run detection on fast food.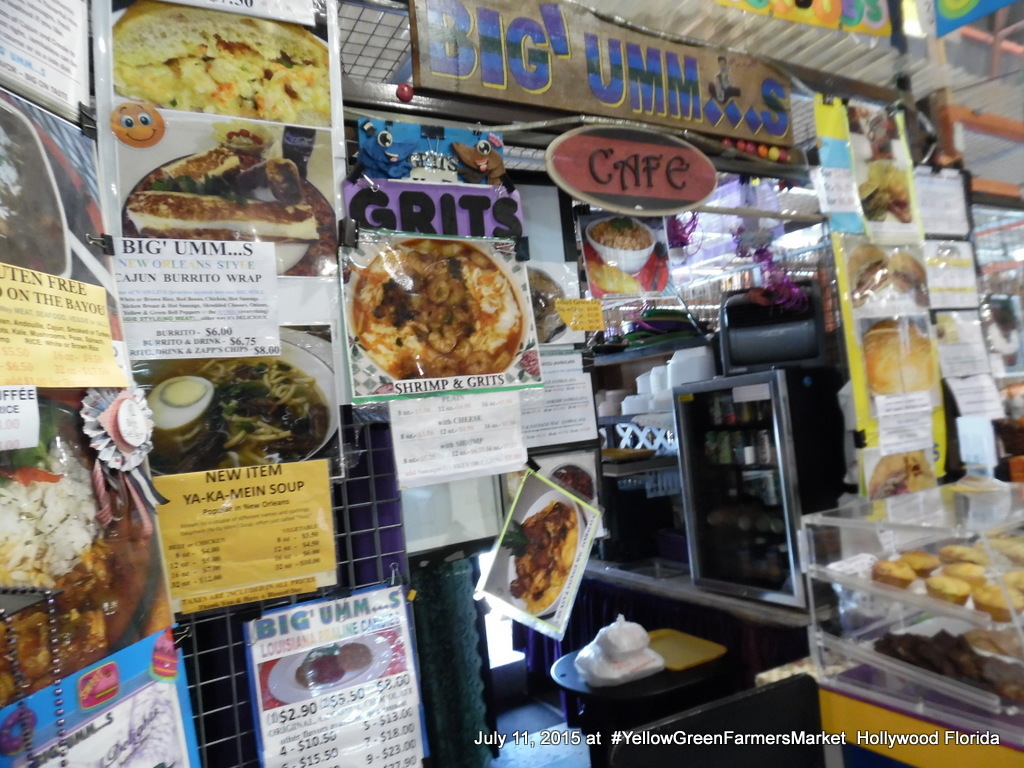
Result: crop(505, 501, 581, 616).
